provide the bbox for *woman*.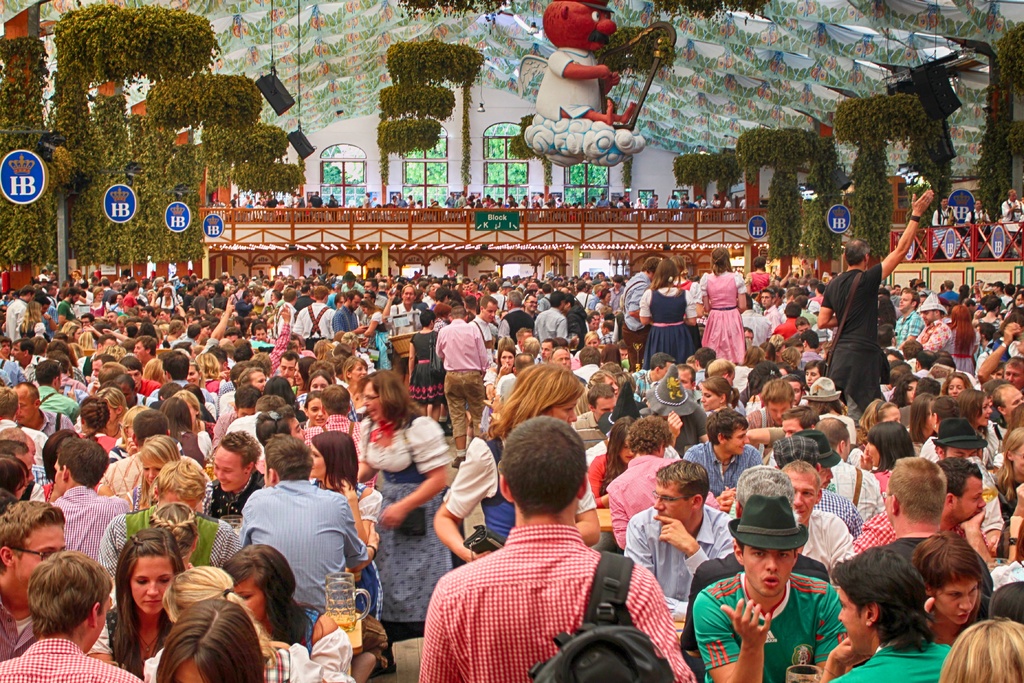
585,415,640,508.
